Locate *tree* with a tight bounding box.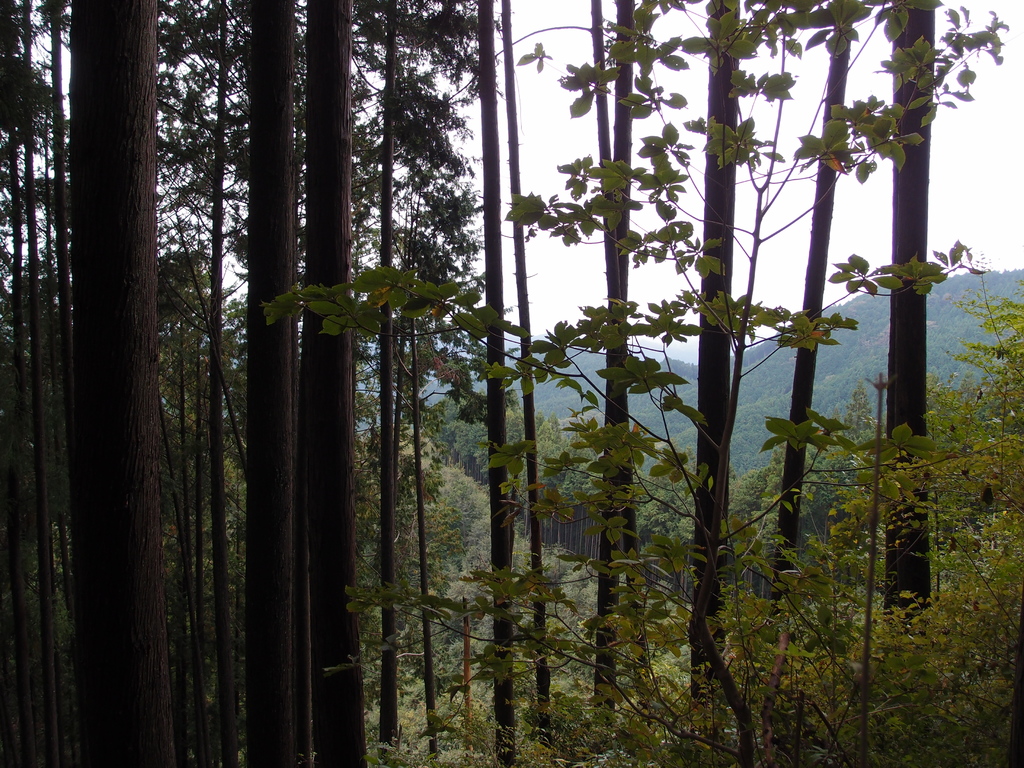
[left=0, top=3, right=1009, bottom=759].
